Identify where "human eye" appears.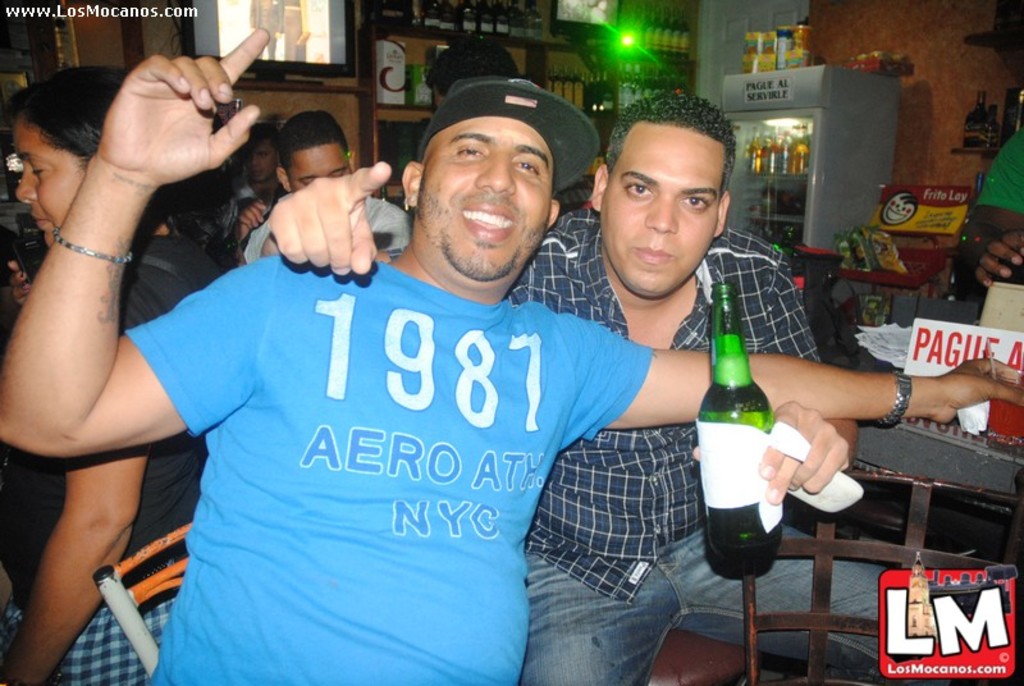
Appears at bbox=(453, 141, 485, 160).
